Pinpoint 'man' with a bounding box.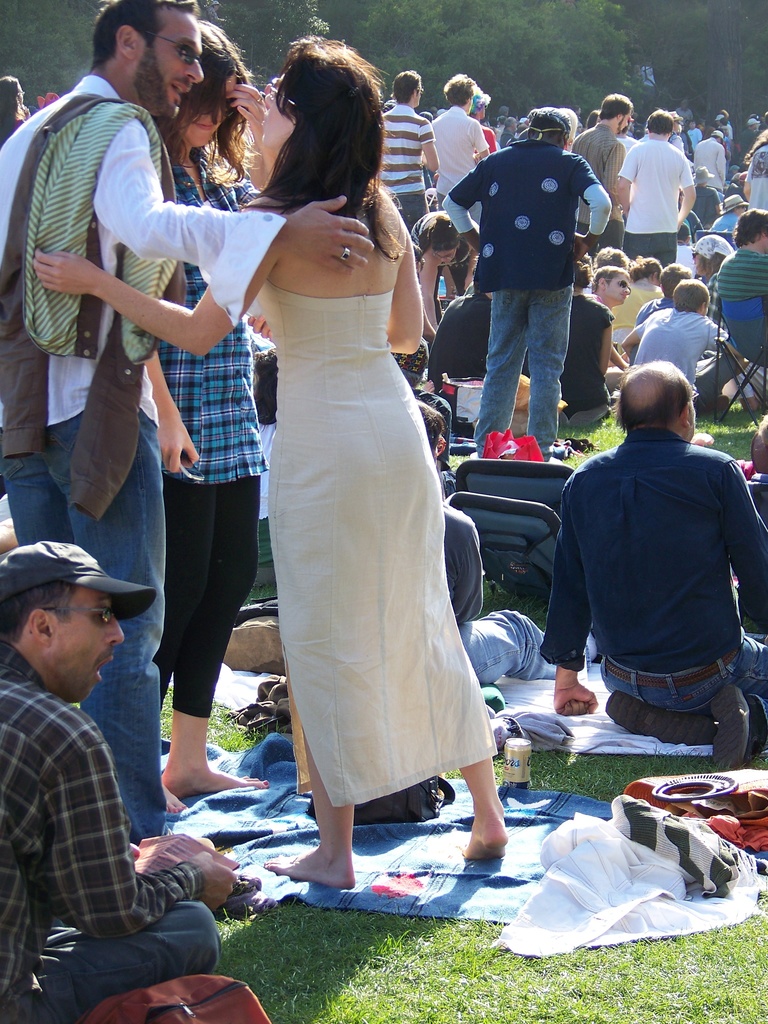
detection(543, 339, 762, 766).
